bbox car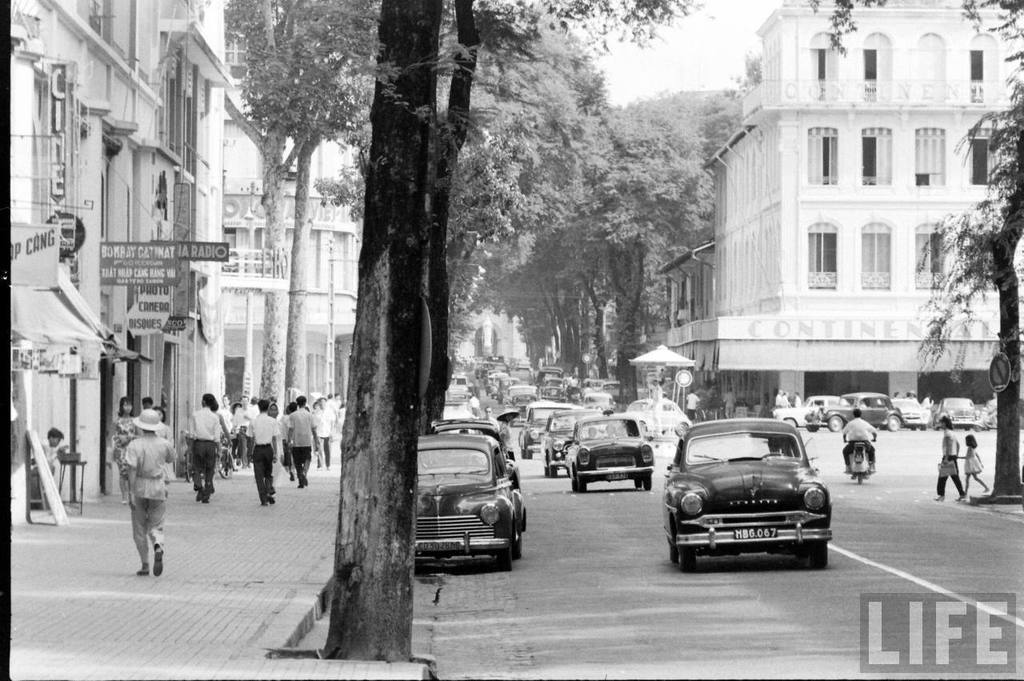
[932, 396, 980, 430]
